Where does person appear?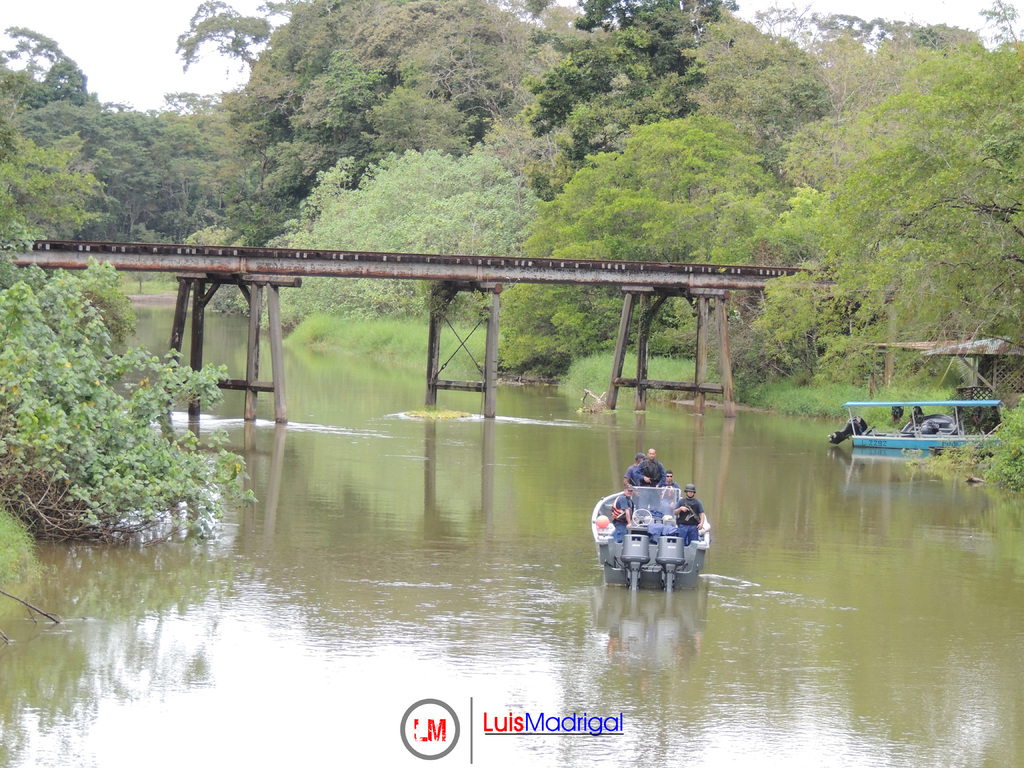
Appears at <bbox>612, 484, 637, 544</bbox>.
